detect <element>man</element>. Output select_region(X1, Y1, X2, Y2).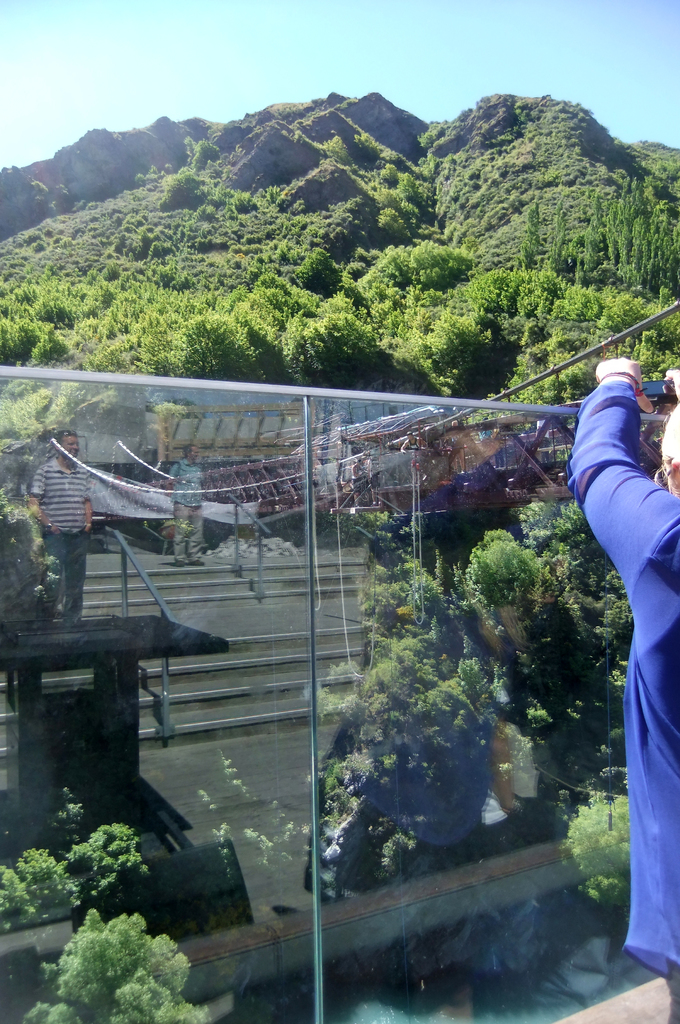
select_region(564, 358, 679, 1023).
